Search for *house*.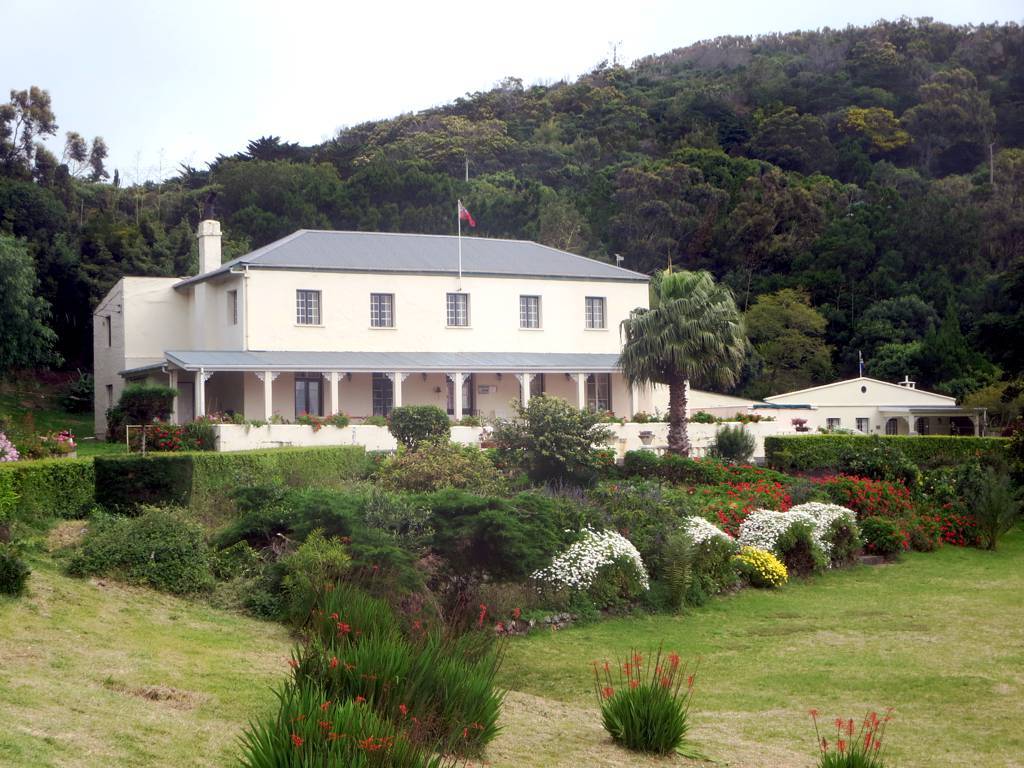
Found at pyautogui.locateOnScreen(771, 387, 943, 470).
